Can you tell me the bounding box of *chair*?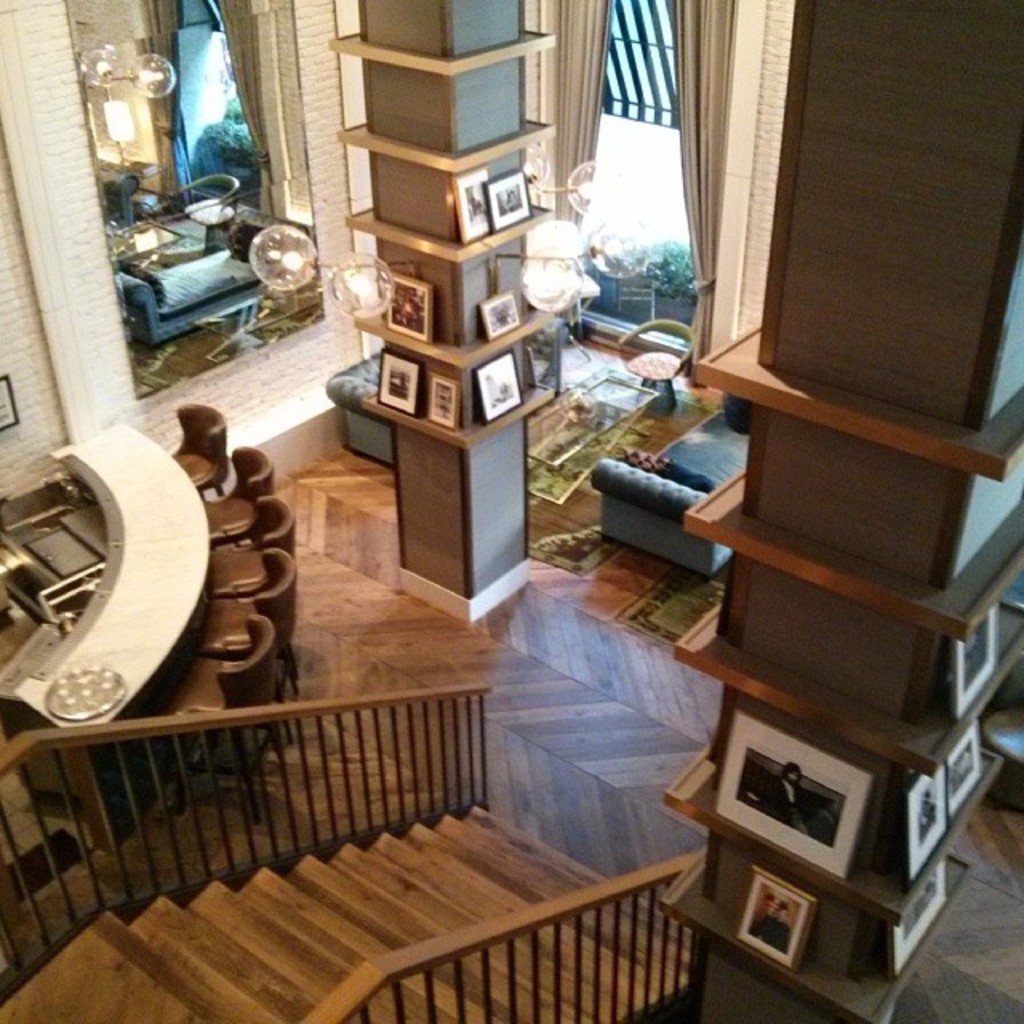
[x1=198, y1=504, x2=298, y2=592].
